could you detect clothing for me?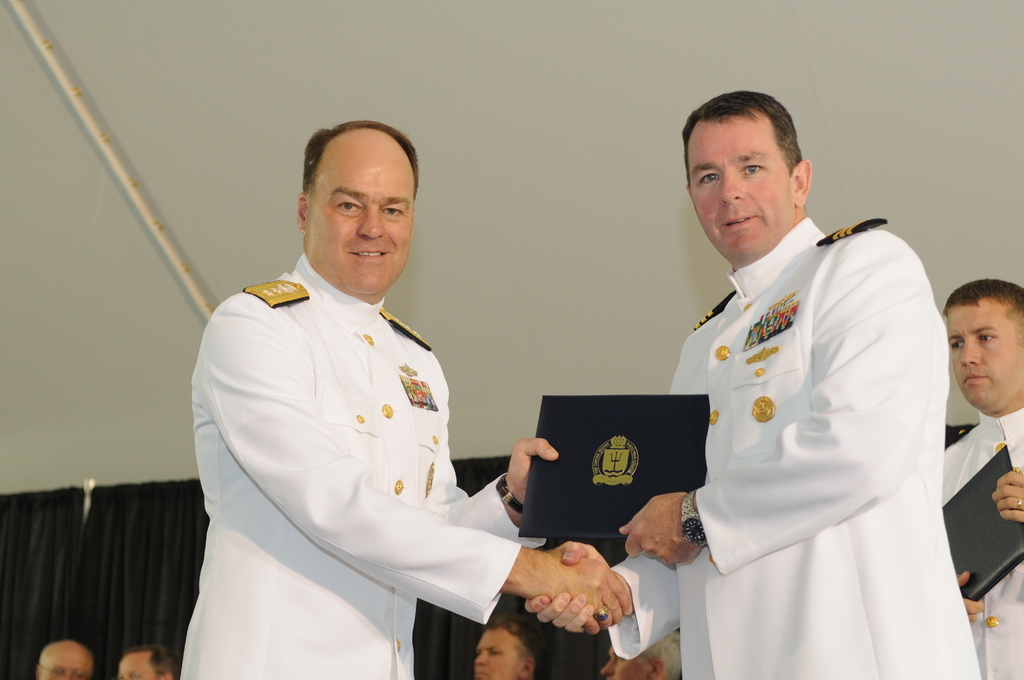
Detection result: {"x1": 186, "y1": 215, "x2": 516, "y2": 652}.
